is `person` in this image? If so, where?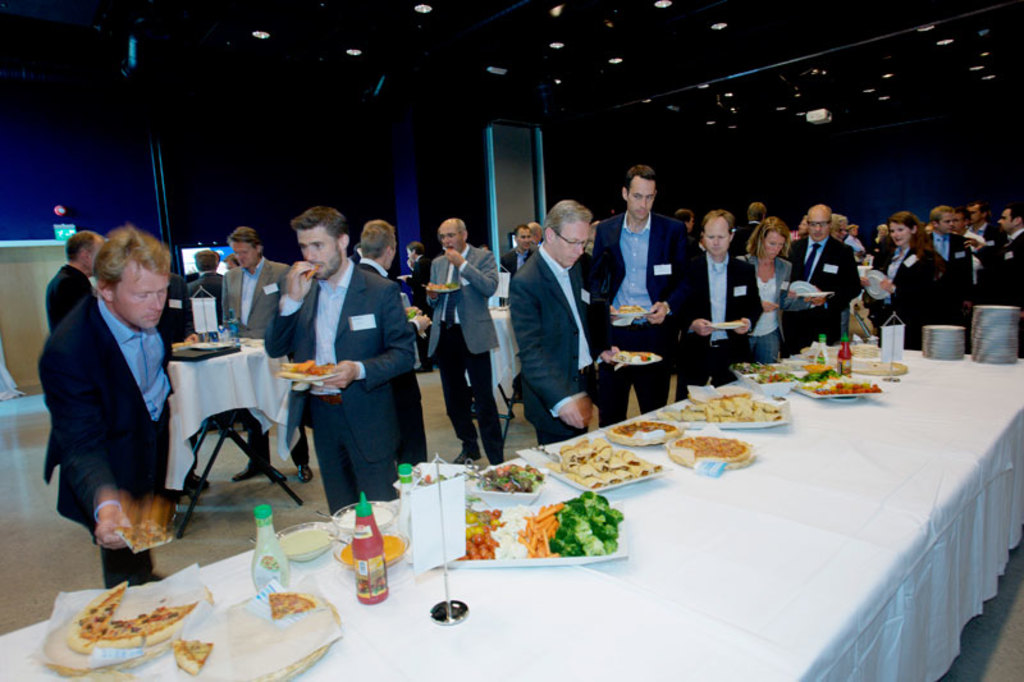
Yes, at [588,164,689,431].
